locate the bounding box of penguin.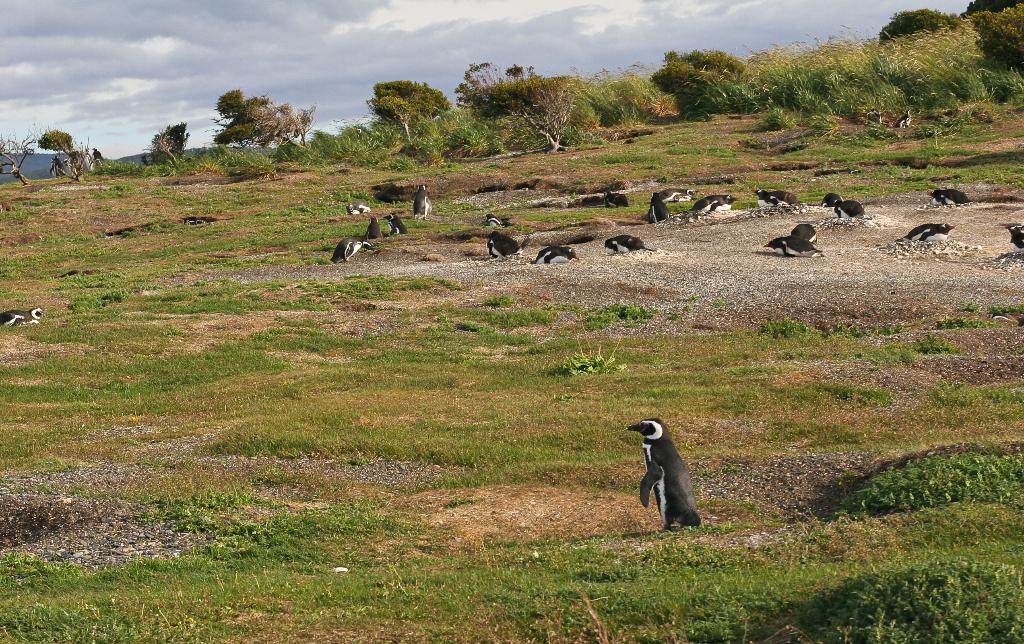
Bounding box: (x1=647, y1=190, x2=671, y2=223).
